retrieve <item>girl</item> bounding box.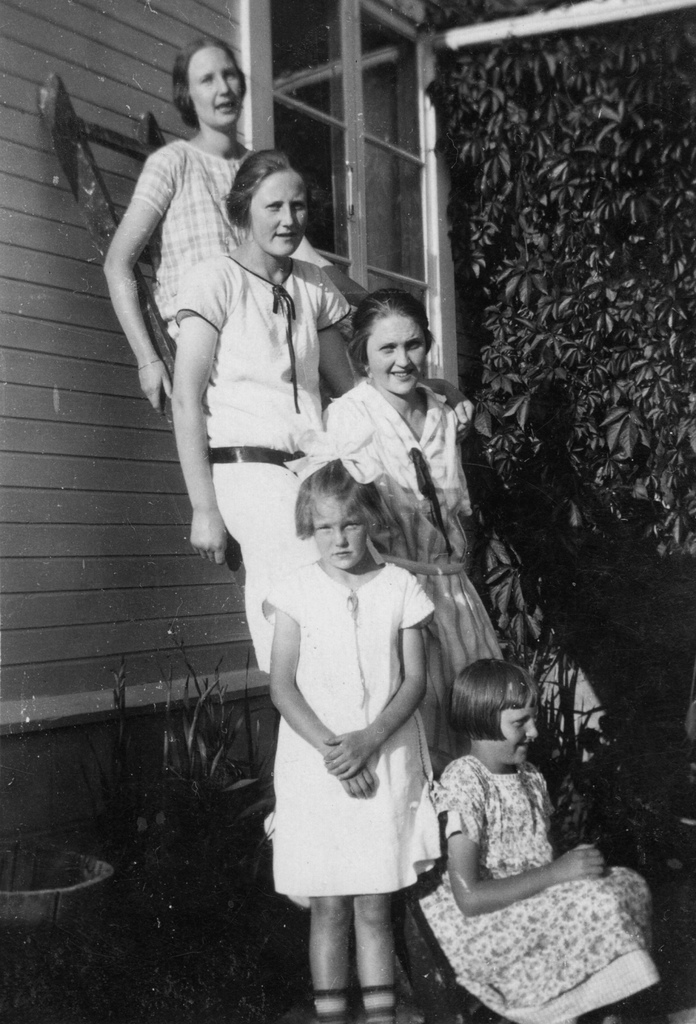
Bounding box: 319 273 514 678.
